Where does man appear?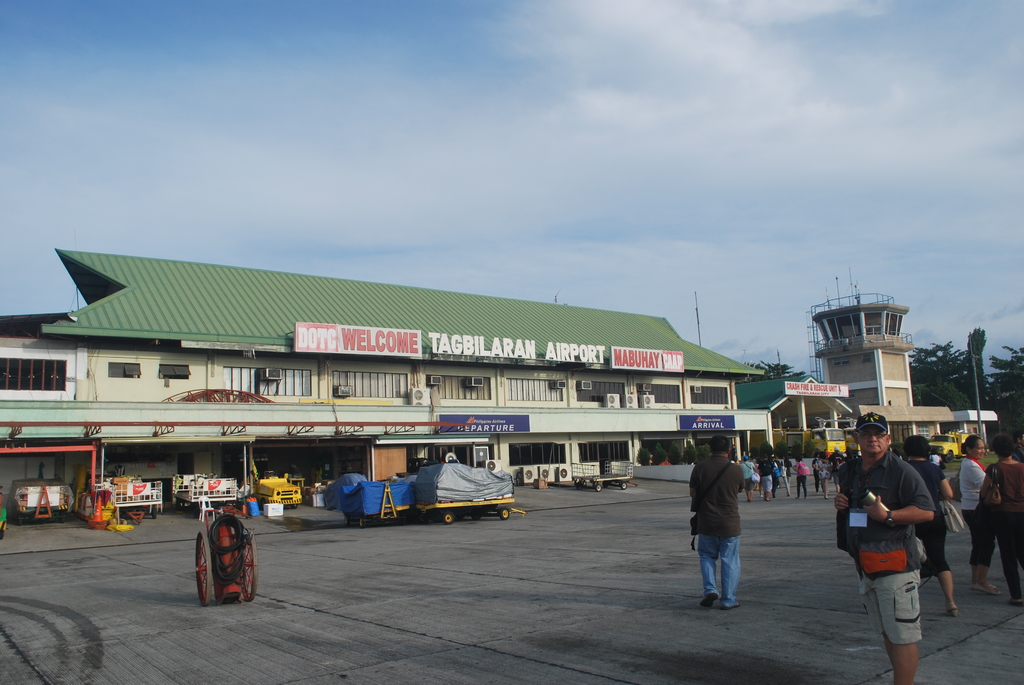
Appears at bbox=(819, 447, 845, 498).
